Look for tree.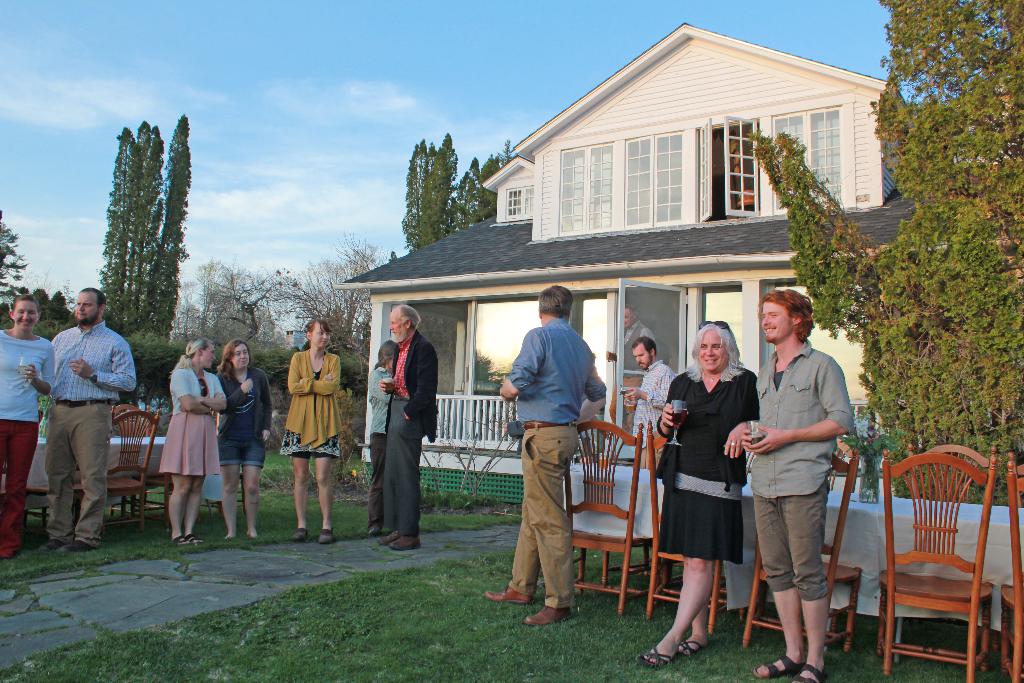
Found: Rect(395, 132, 496, 245).
